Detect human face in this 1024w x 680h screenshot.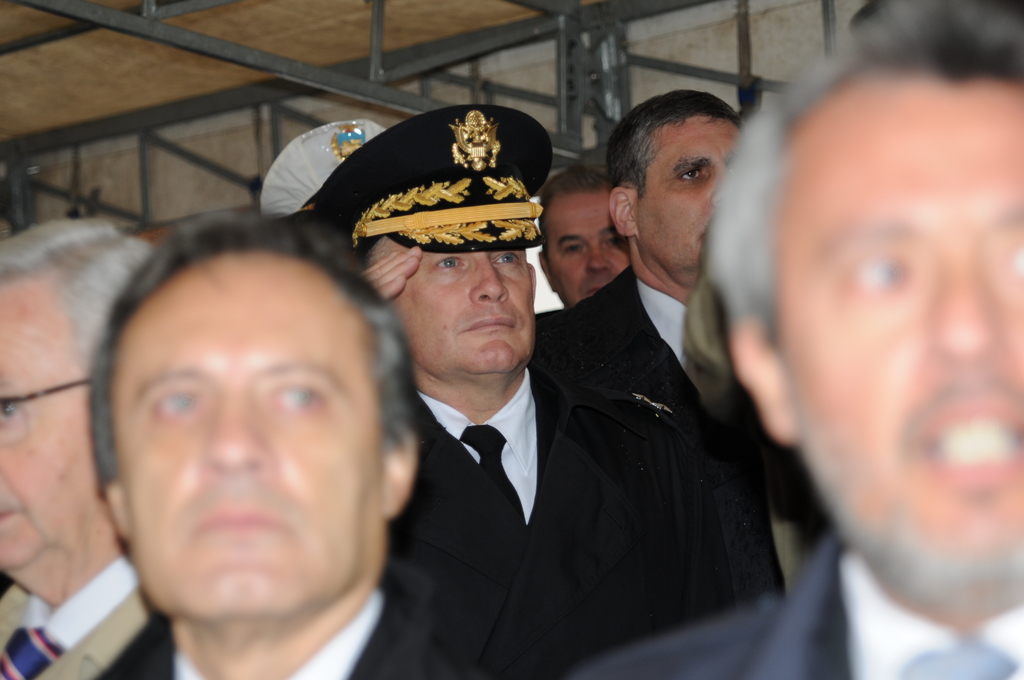
Detection: bbox(117, 271, 385, 617).
